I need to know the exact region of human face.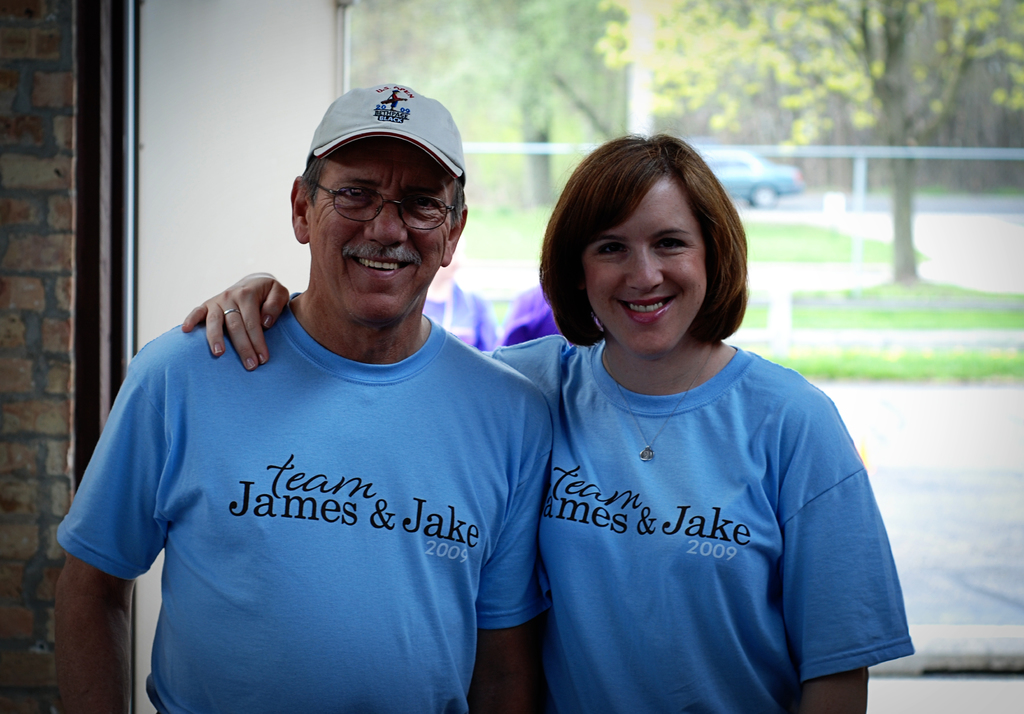
Region: (x1=580, y1=175, x2=710, y2=354).
